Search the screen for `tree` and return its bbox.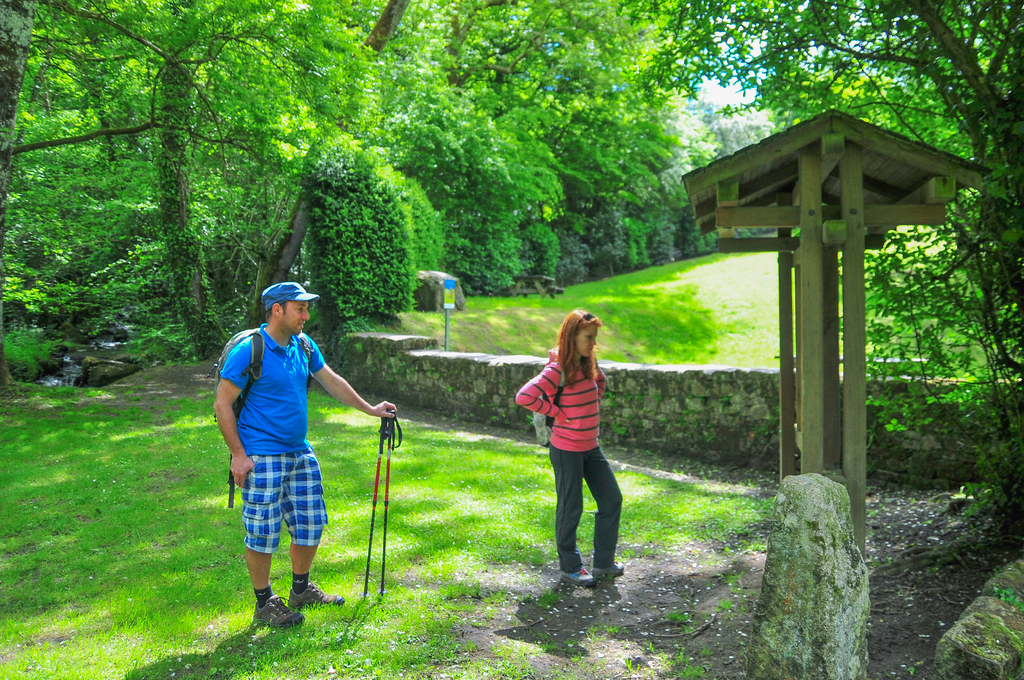
Found: rect(0, 0, 778, 350).
